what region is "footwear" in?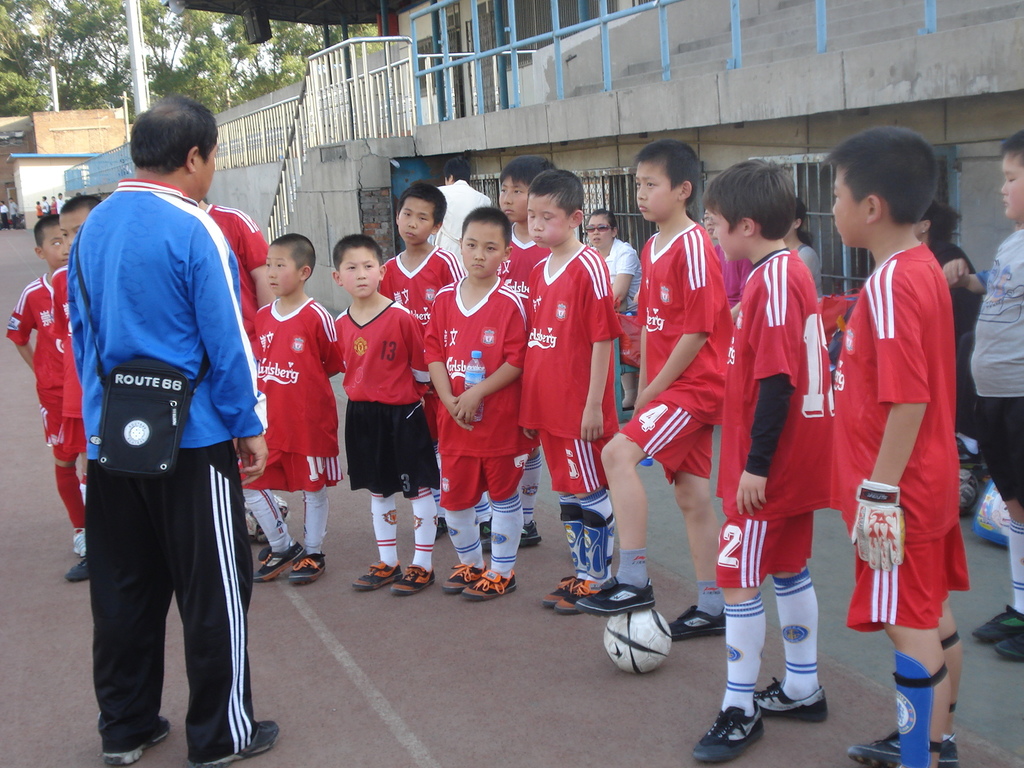
x1=671, y1=605, x2=726, y2=637.
